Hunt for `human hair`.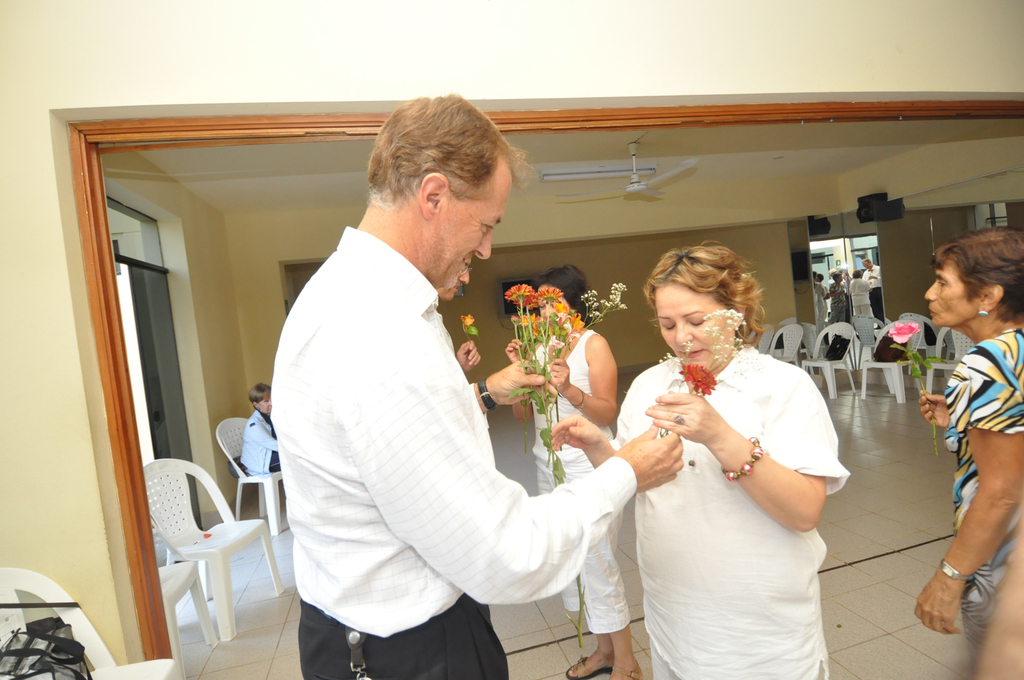
Hunted down at (x1=650, y1=240, x2=765, y2=349).
